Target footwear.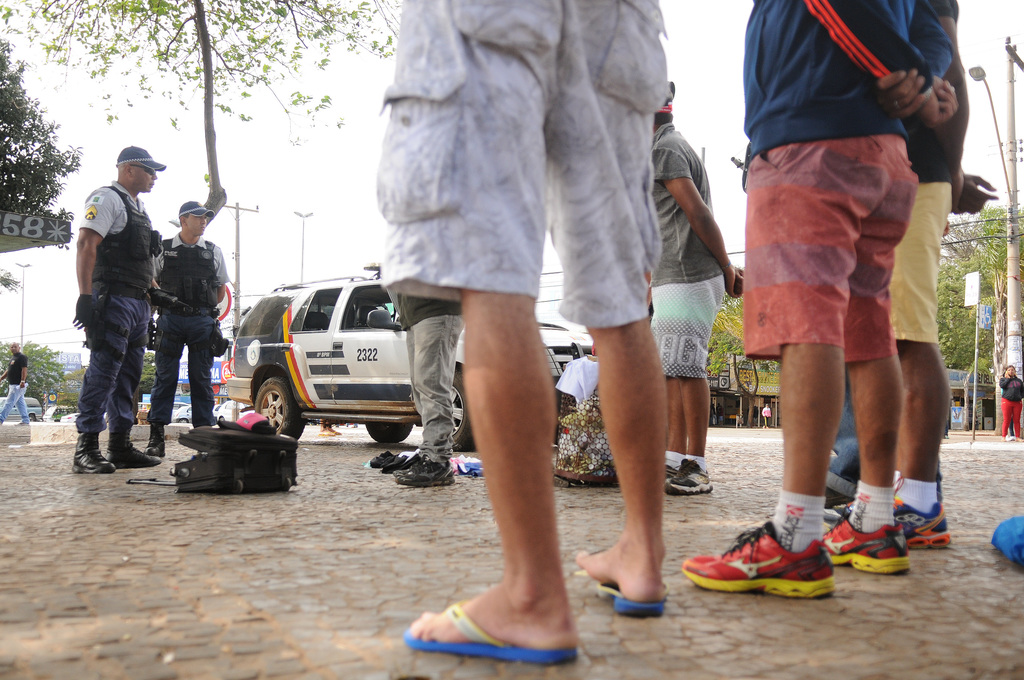
Target region: (73,434,112,475).
